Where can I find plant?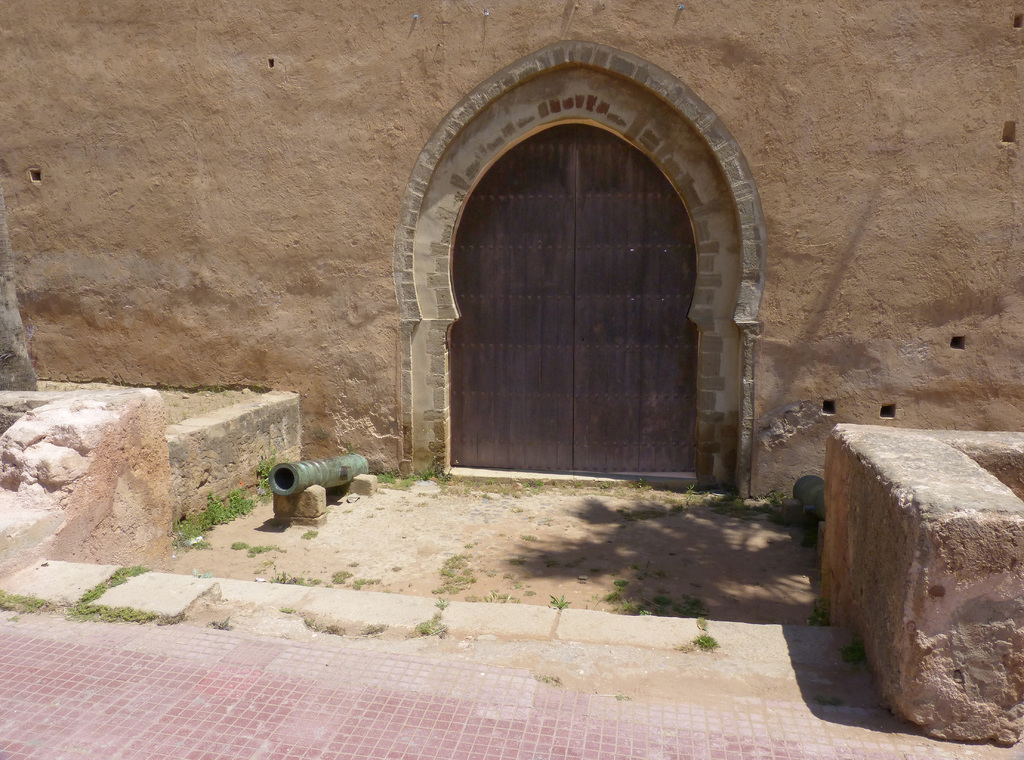
You can find it at [190, 491, 235, 527].
